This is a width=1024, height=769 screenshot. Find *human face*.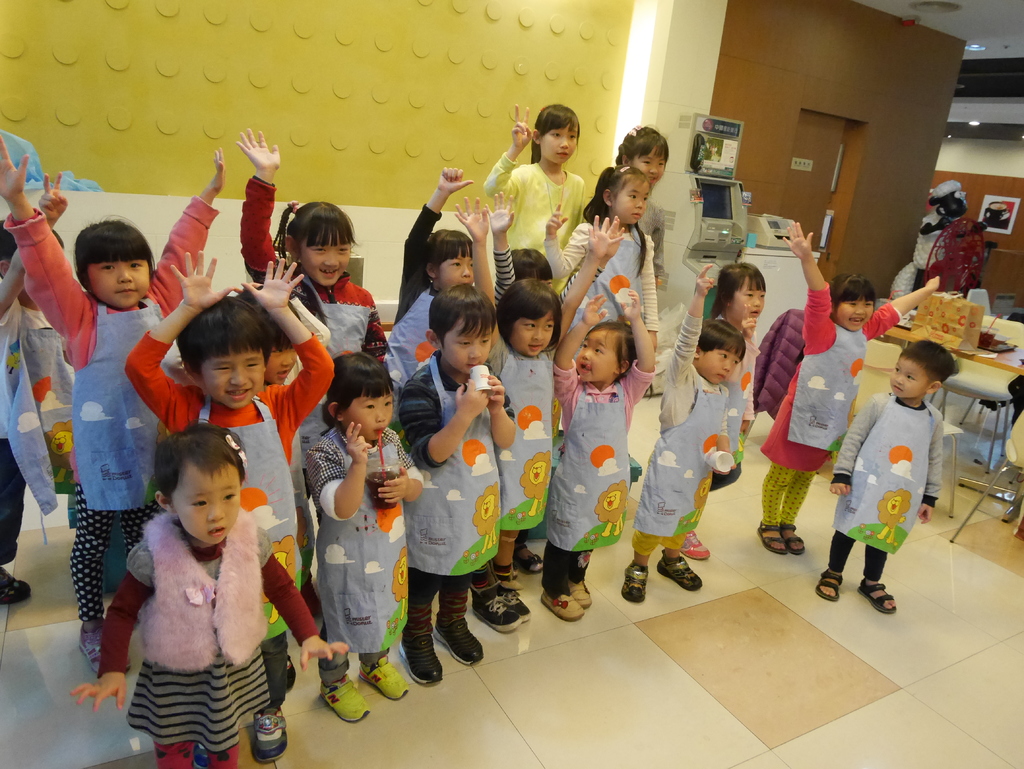
Bounding box: 839/295/875/331.
